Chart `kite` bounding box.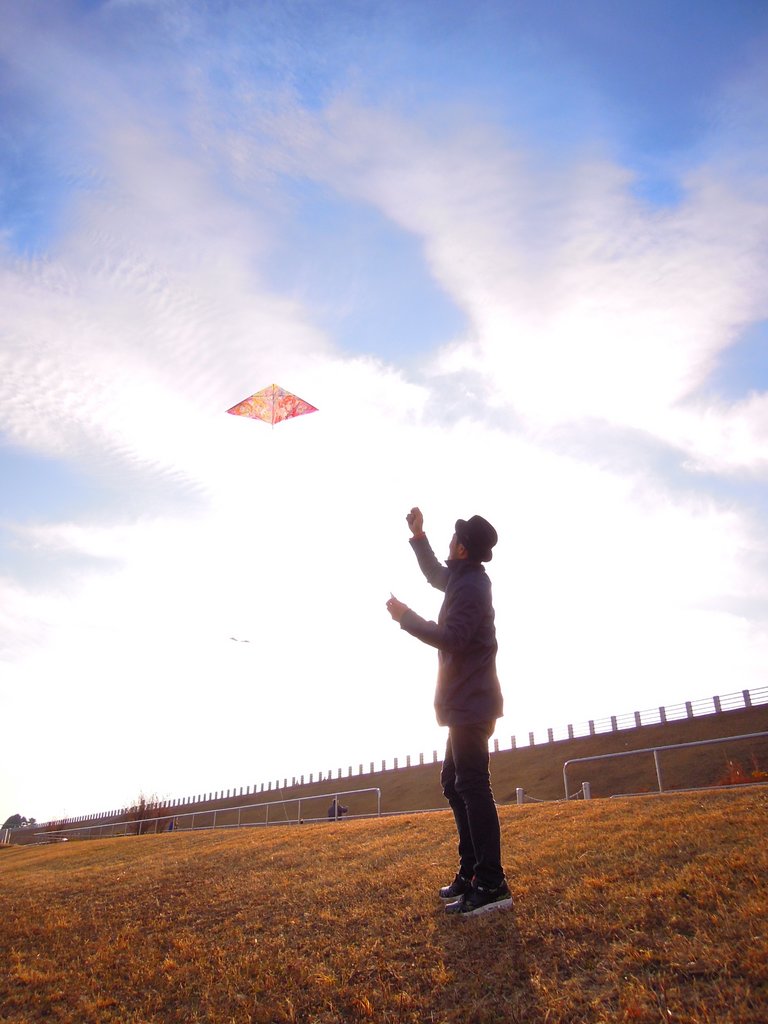
Charted: 225, 382, 319, 429.
